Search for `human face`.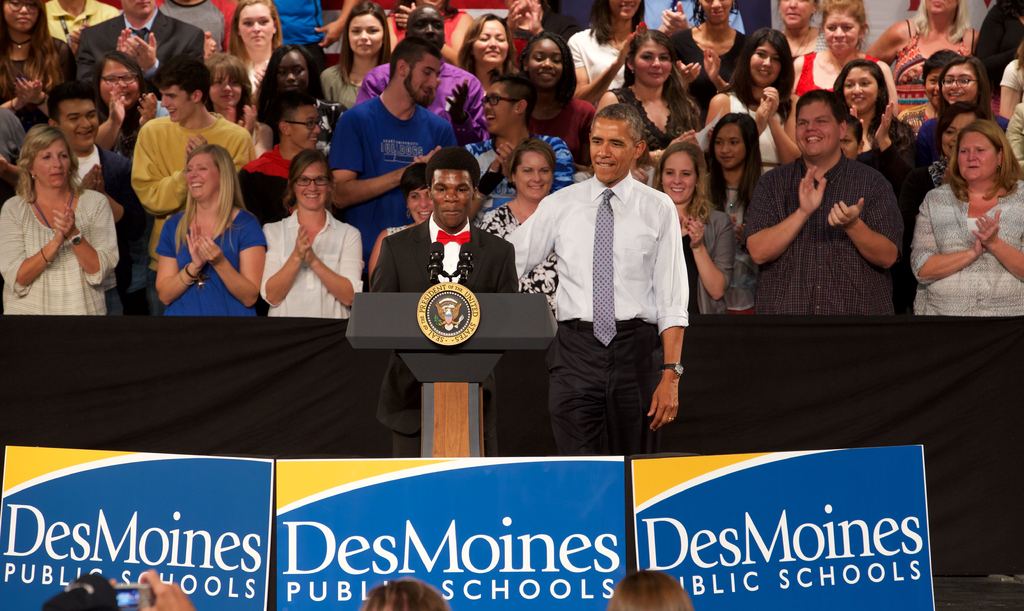
Found at 840, 121, 860, 158.
